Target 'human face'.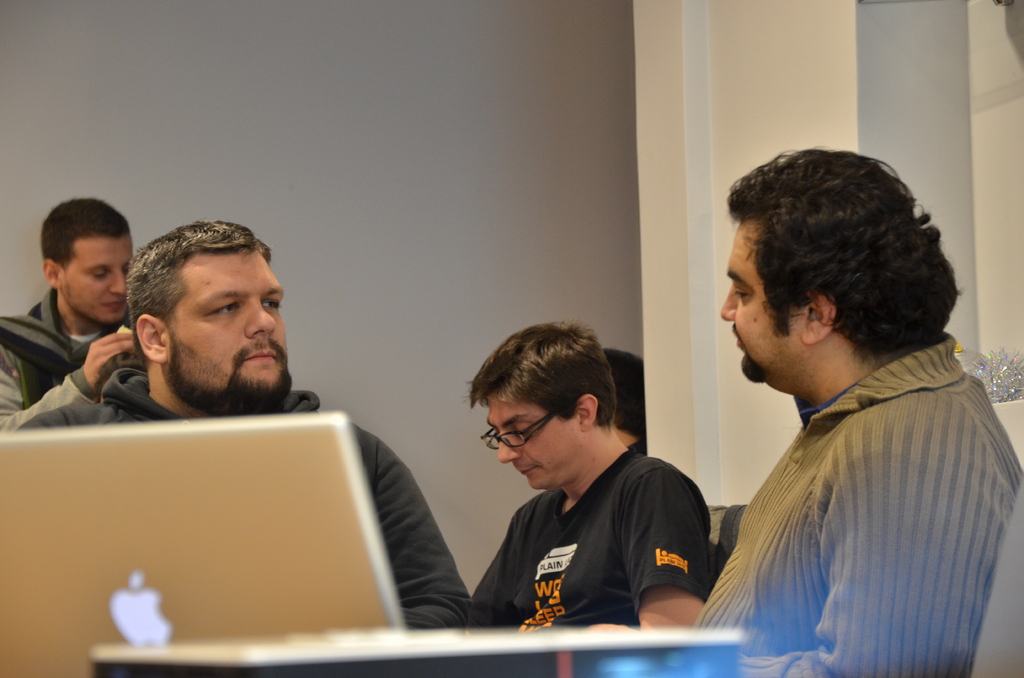
Target region: (719, 228, 811, 380).
